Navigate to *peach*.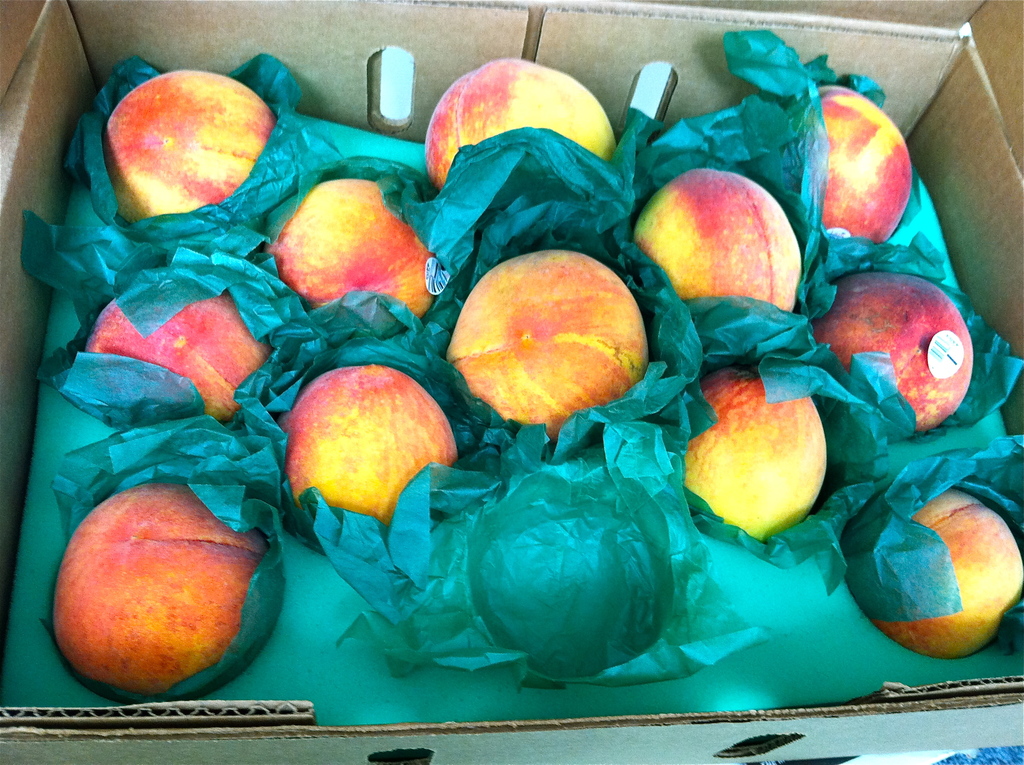
Navigation target: pyautogui.locateOnScreen(279, 361, 458, 524).
